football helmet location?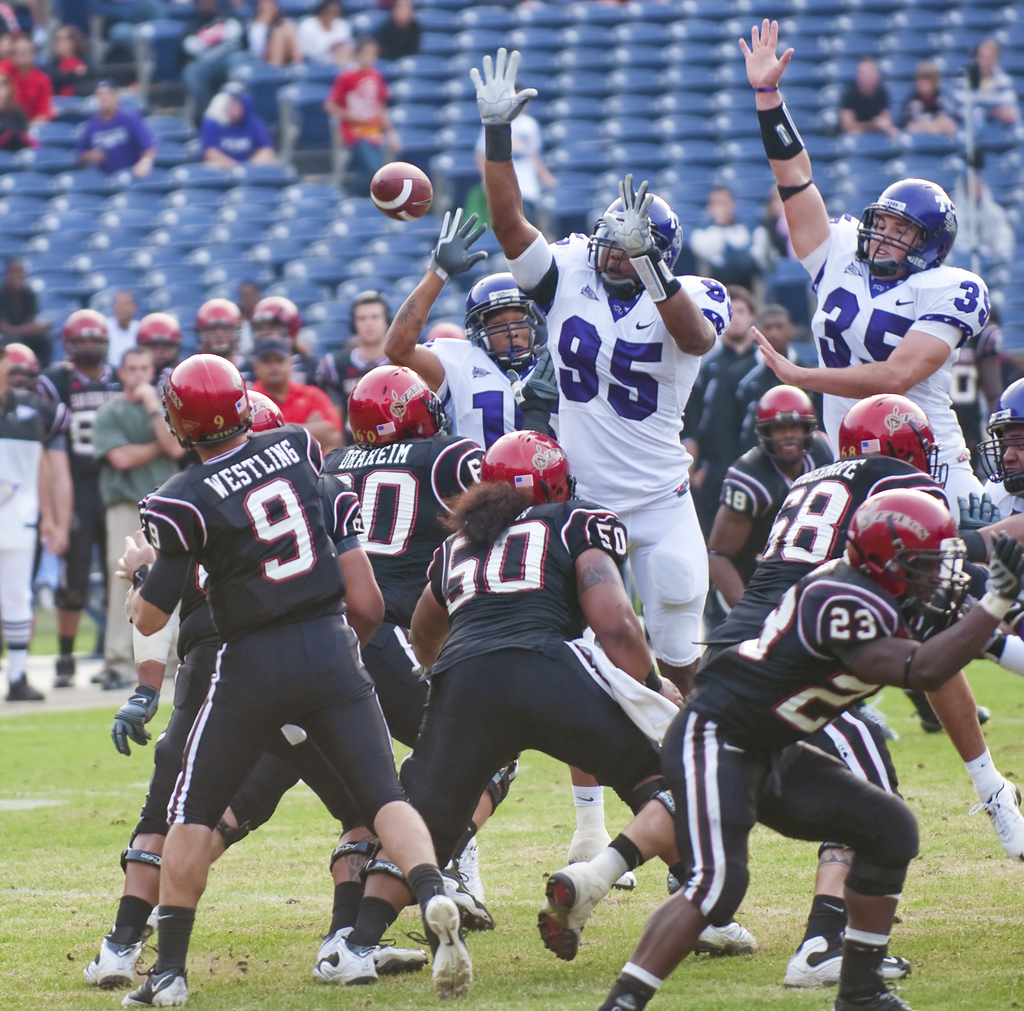
(x1=59, y1=311, x2=106, y2=372)
